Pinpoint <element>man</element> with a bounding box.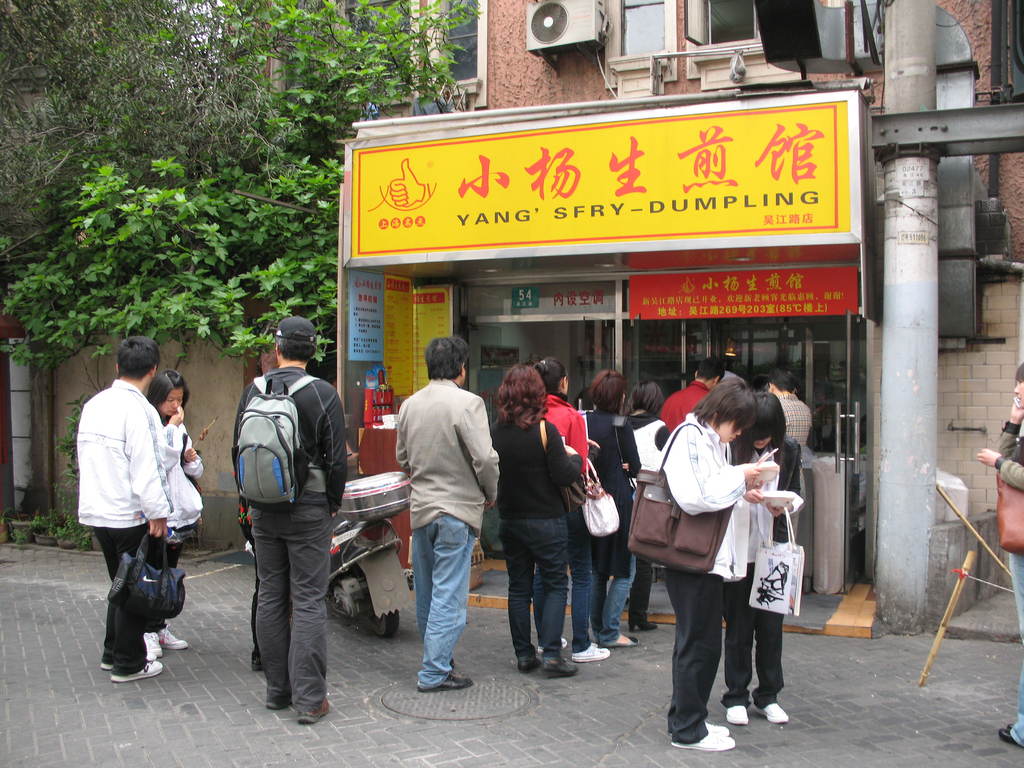
box=[74, 352, 190, 685].
